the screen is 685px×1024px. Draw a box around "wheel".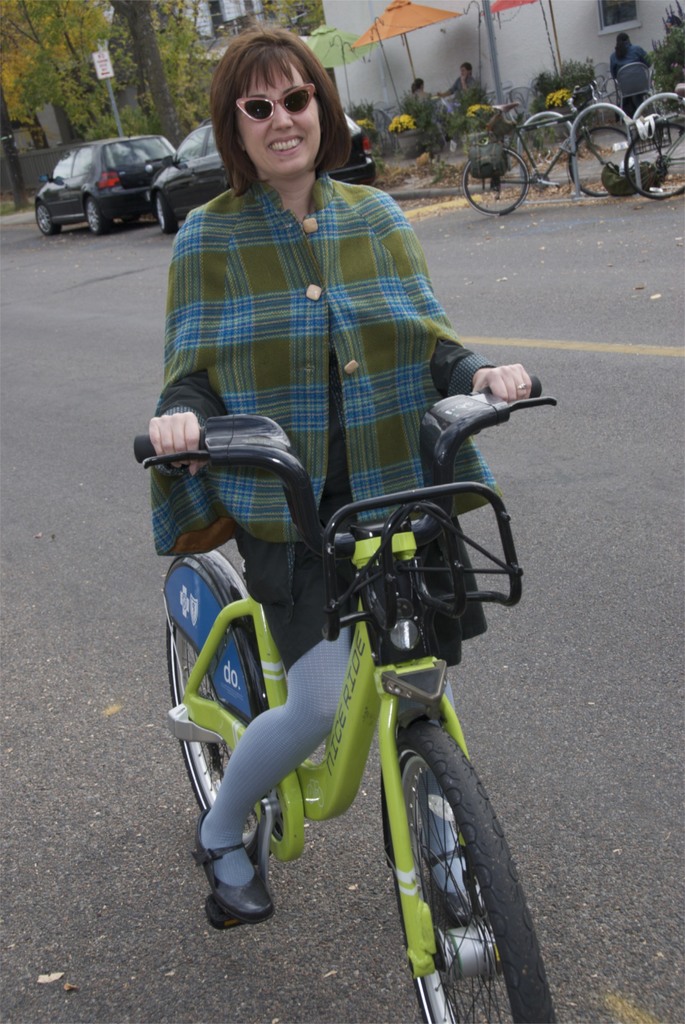
462:148:531:214.
